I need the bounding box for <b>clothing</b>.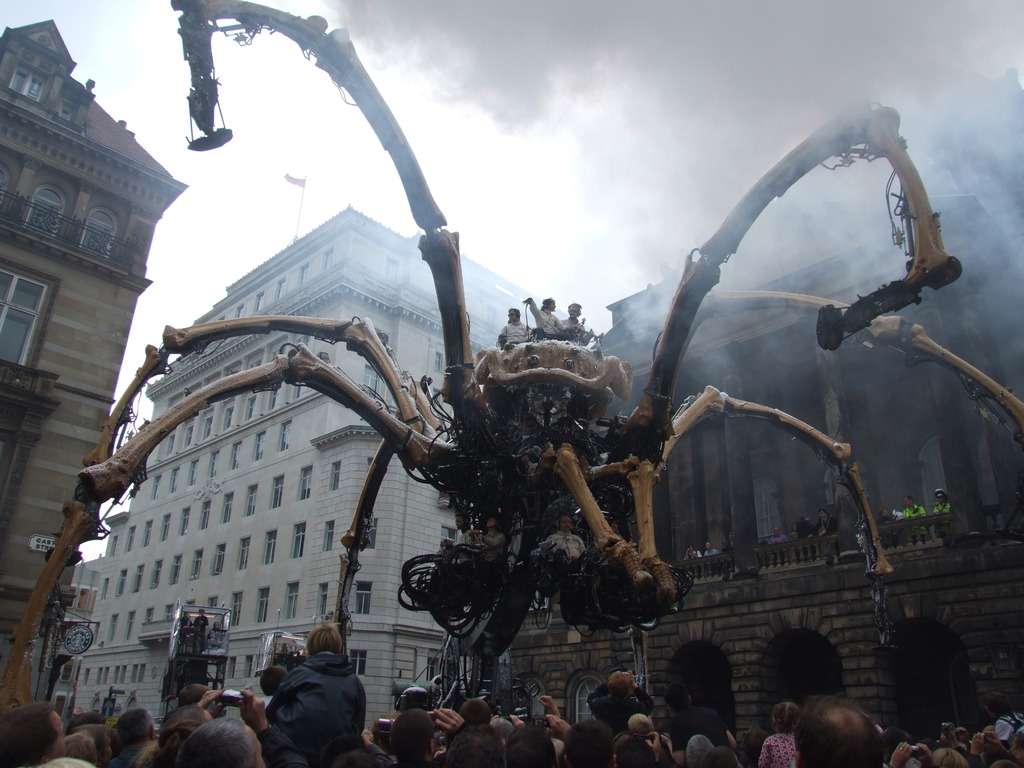
Here it is: (left=758, top=733, right=801, bottom=767).
